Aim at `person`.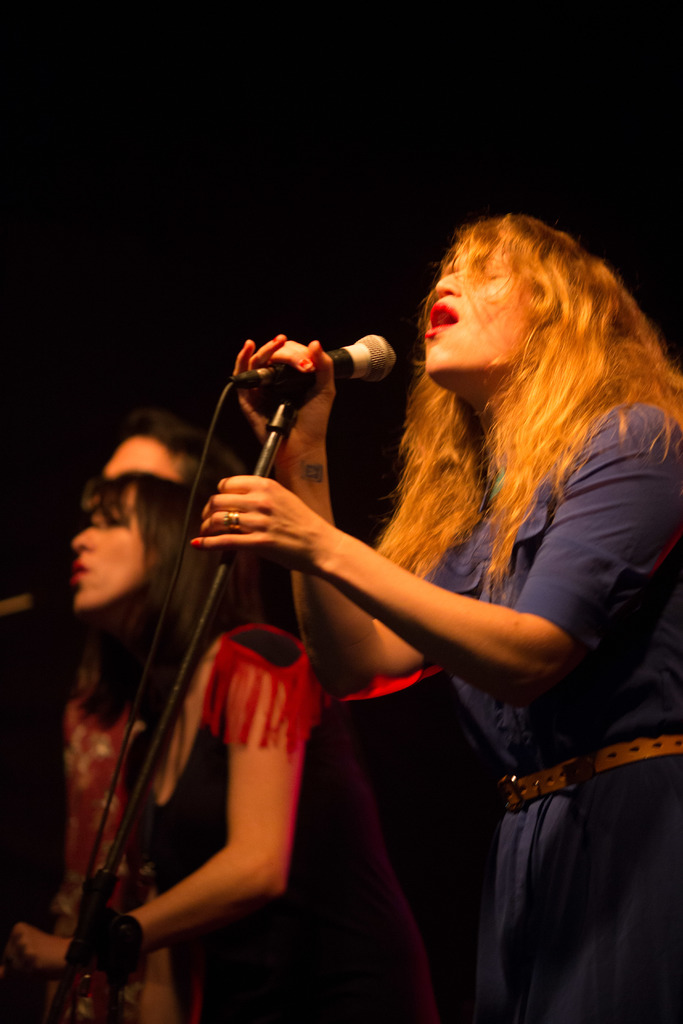
Aimed at 4/479/448/1018.
